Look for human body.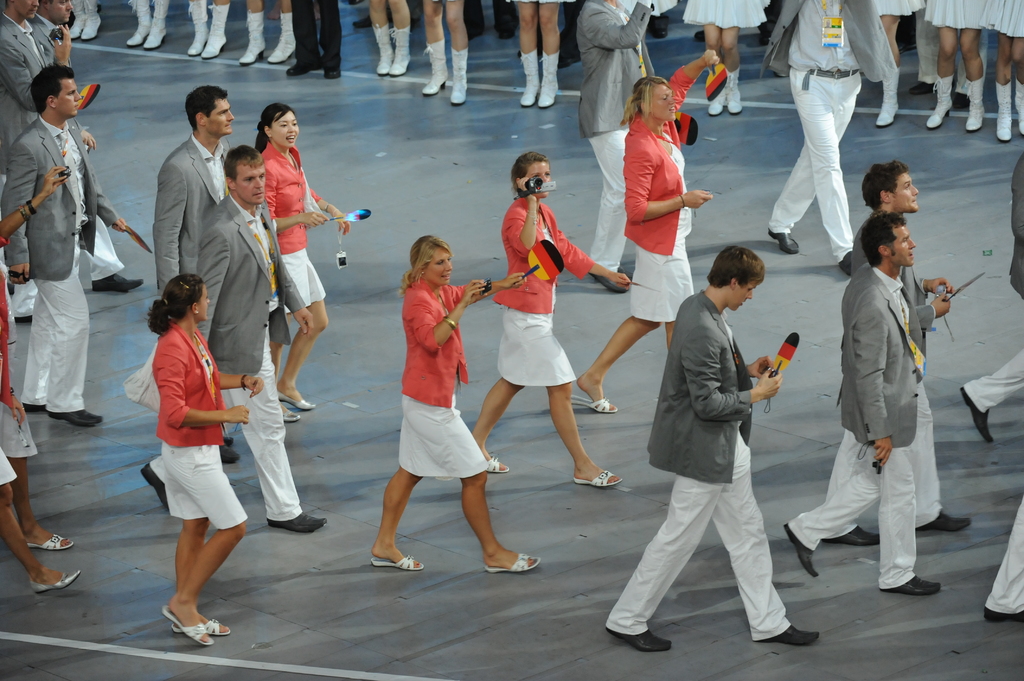
Found: box=[470, 152, 635, 486].
